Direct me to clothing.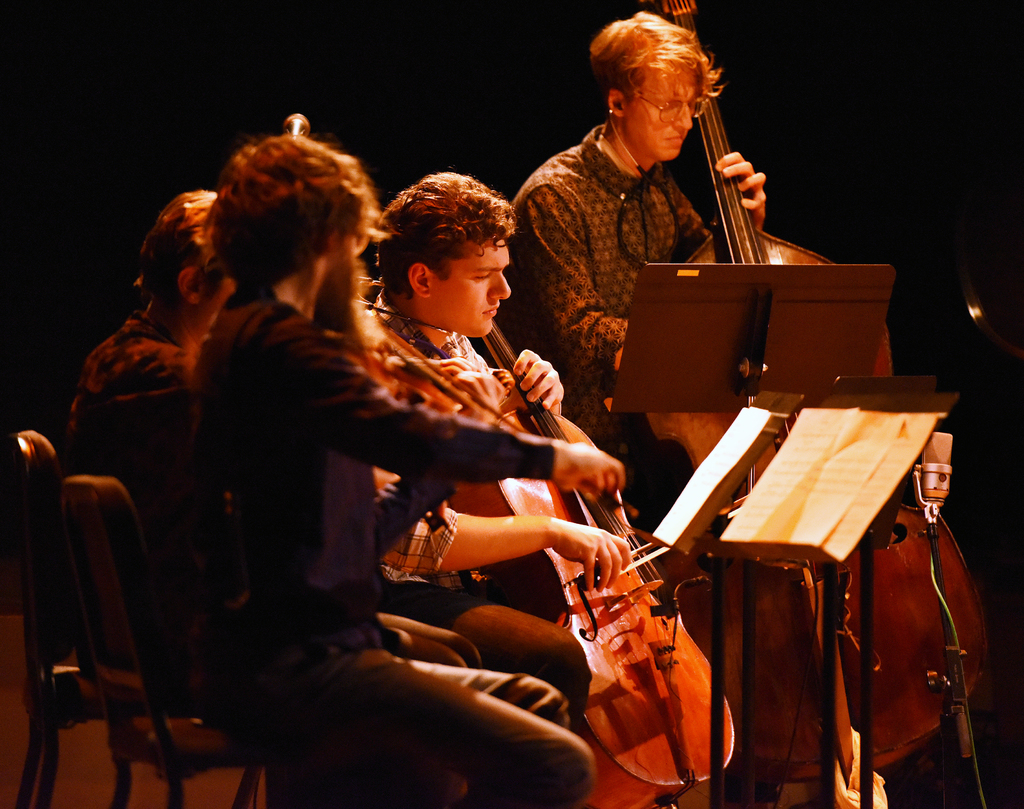
Direction: bbox(175, 296, 585, 788).
